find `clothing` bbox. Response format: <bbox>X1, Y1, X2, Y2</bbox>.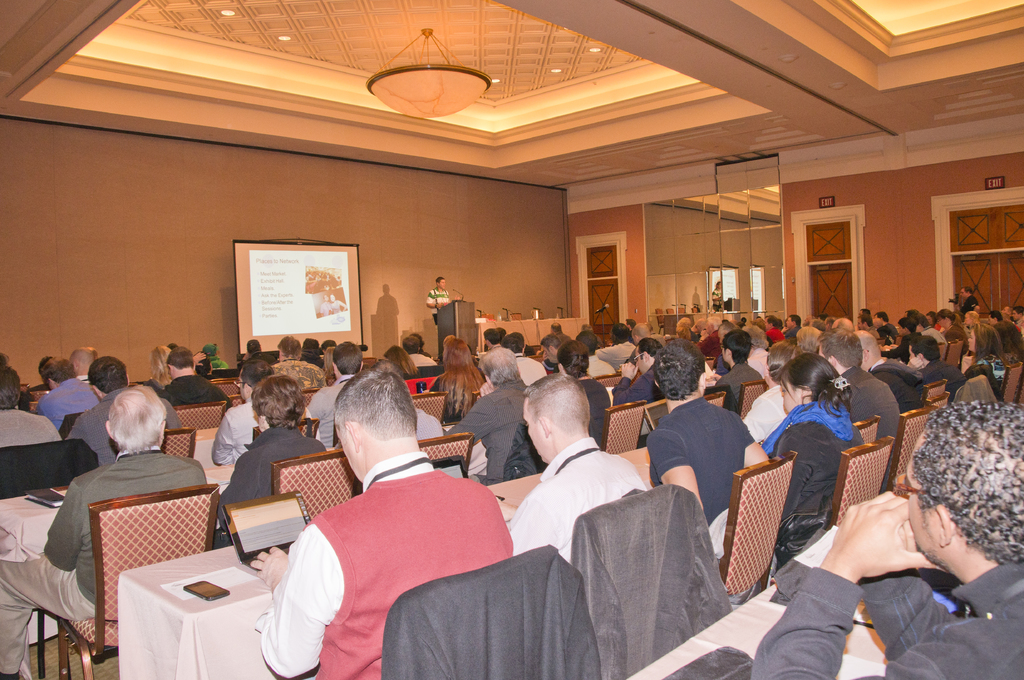
<bbox>454, 379, 543, 479</bbox>.
